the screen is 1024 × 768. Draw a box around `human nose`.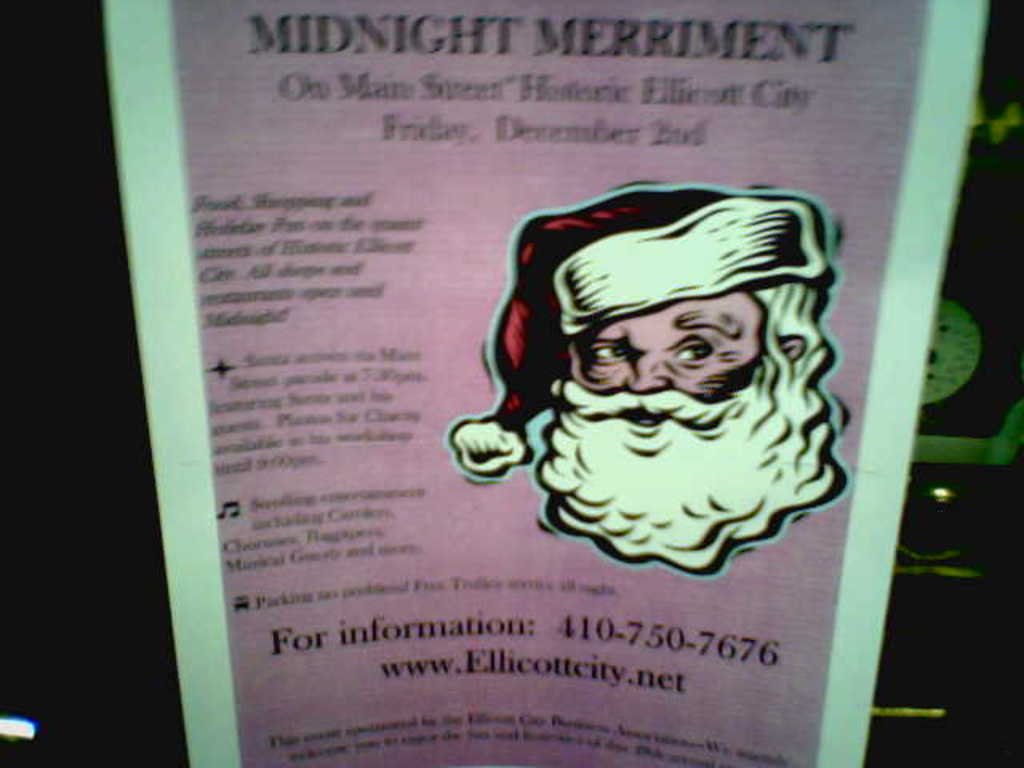
BBox(626, 352, 666, 395).
